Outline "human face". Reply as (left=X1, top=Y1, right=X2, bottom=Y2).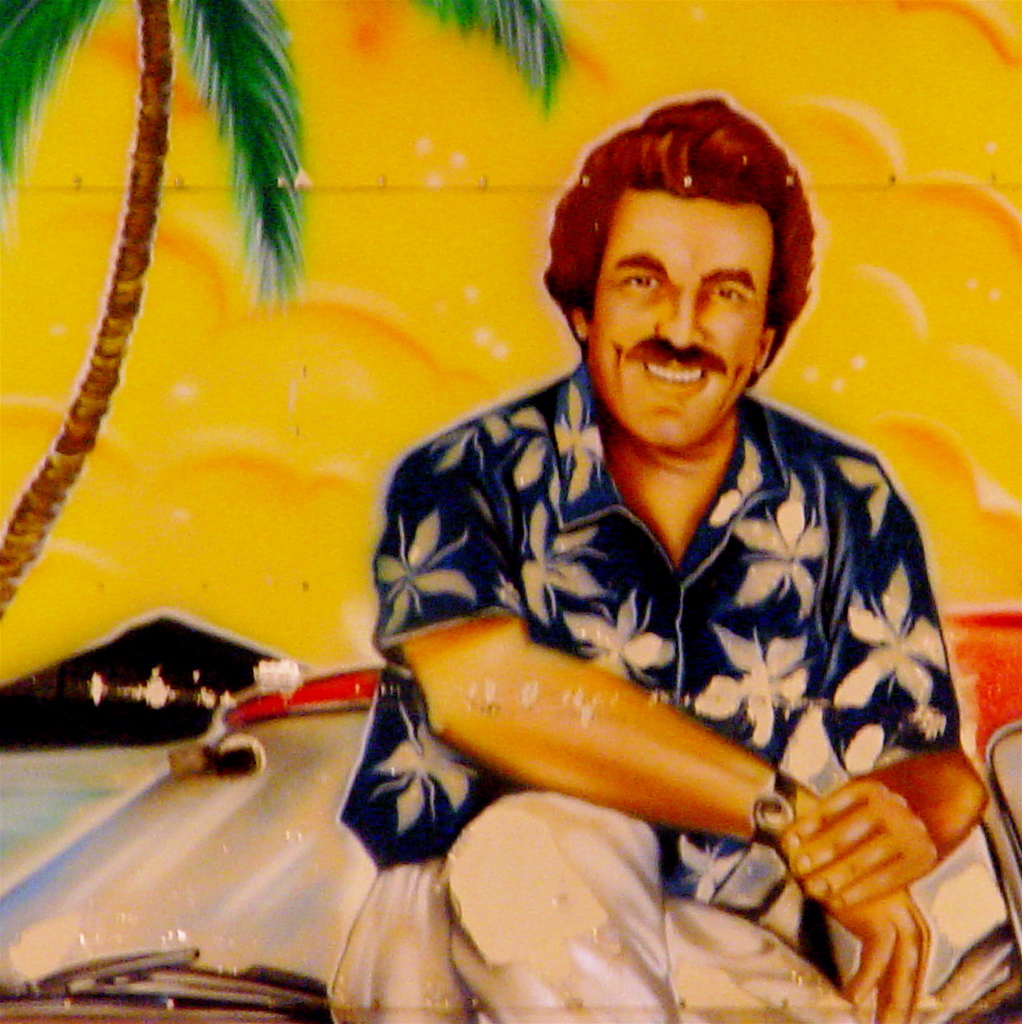
(left=594, top=185, right=779, bottom=447).
